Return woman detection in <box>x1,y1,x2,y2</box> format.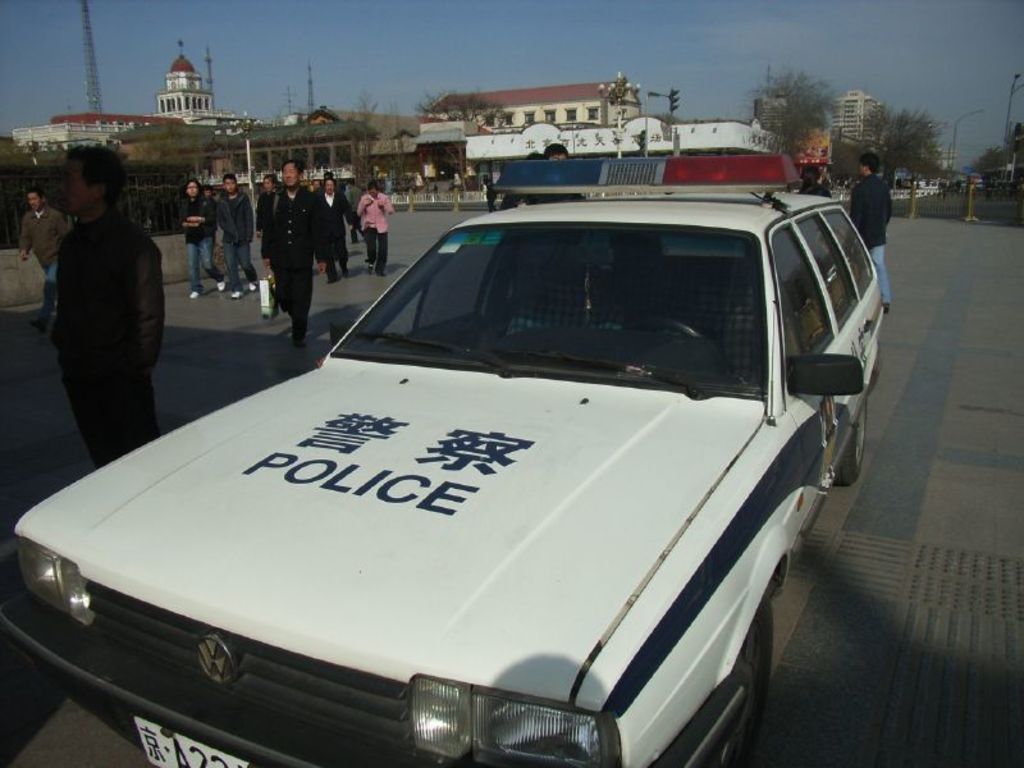
<box>252,173,278,280</box>.
